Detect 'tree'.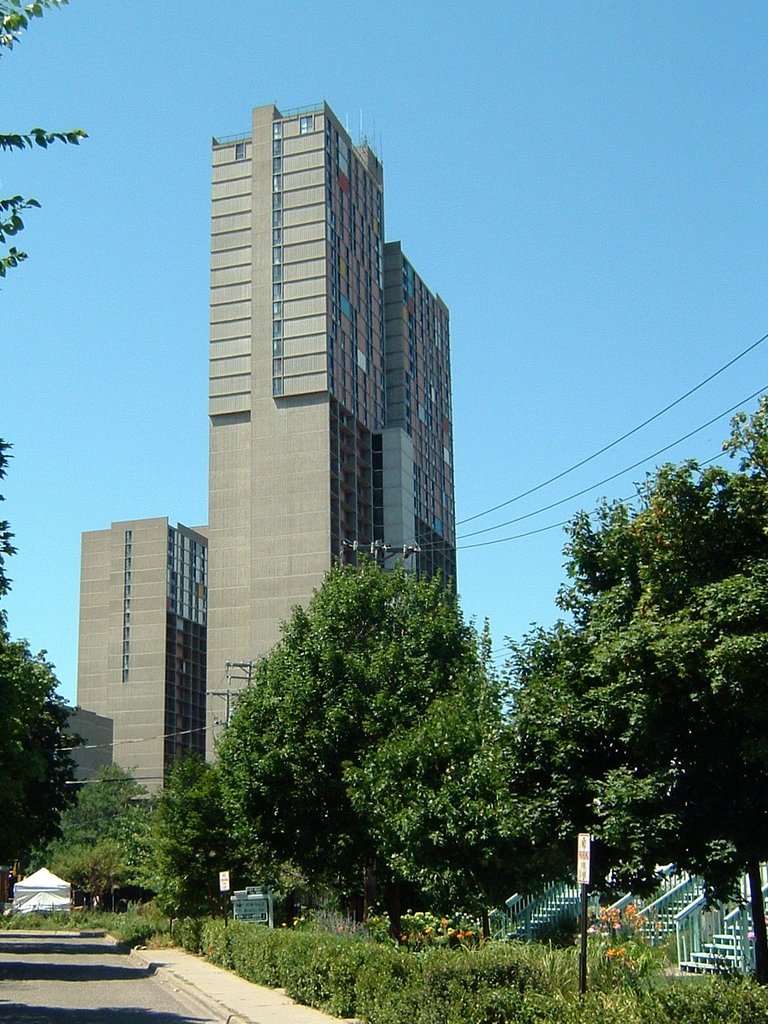
Detected at pyautogui.locateOnScreen(497, 402, 767, 984).
